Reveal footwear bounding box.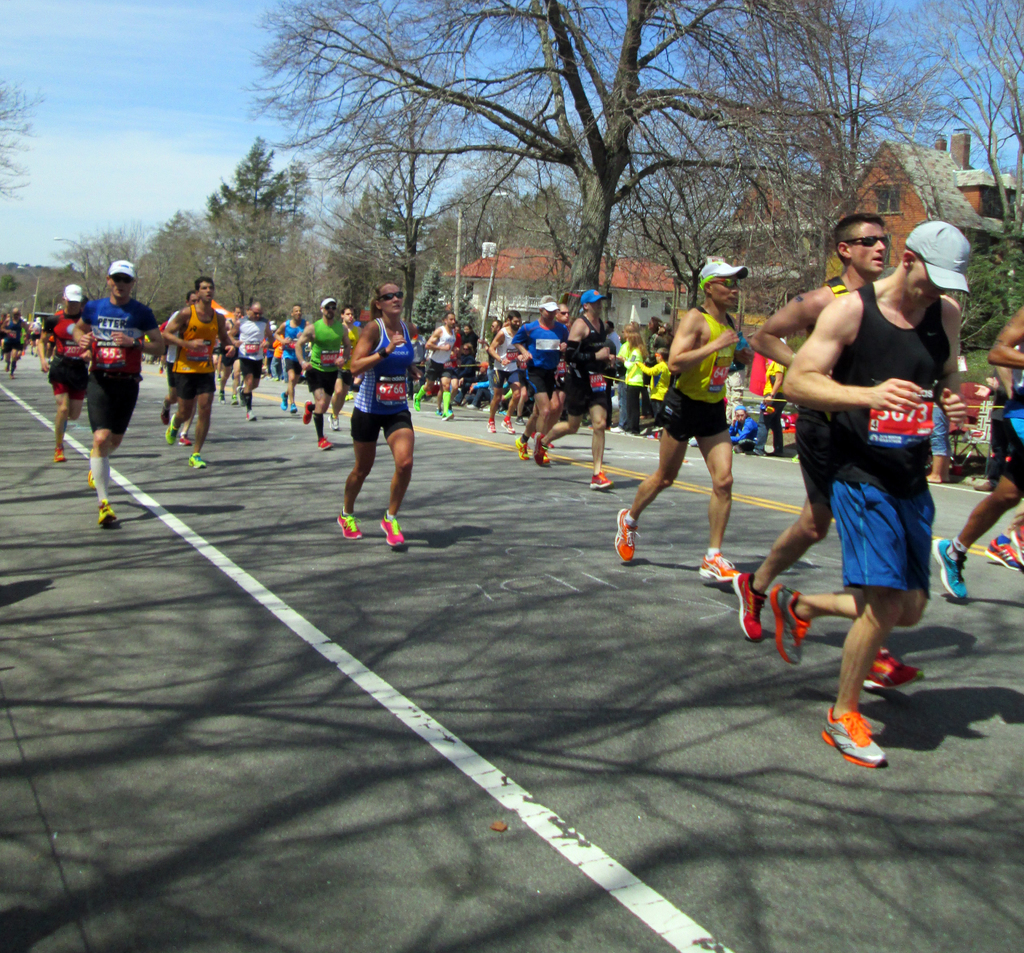
Revealed: 186/452/205/469.
